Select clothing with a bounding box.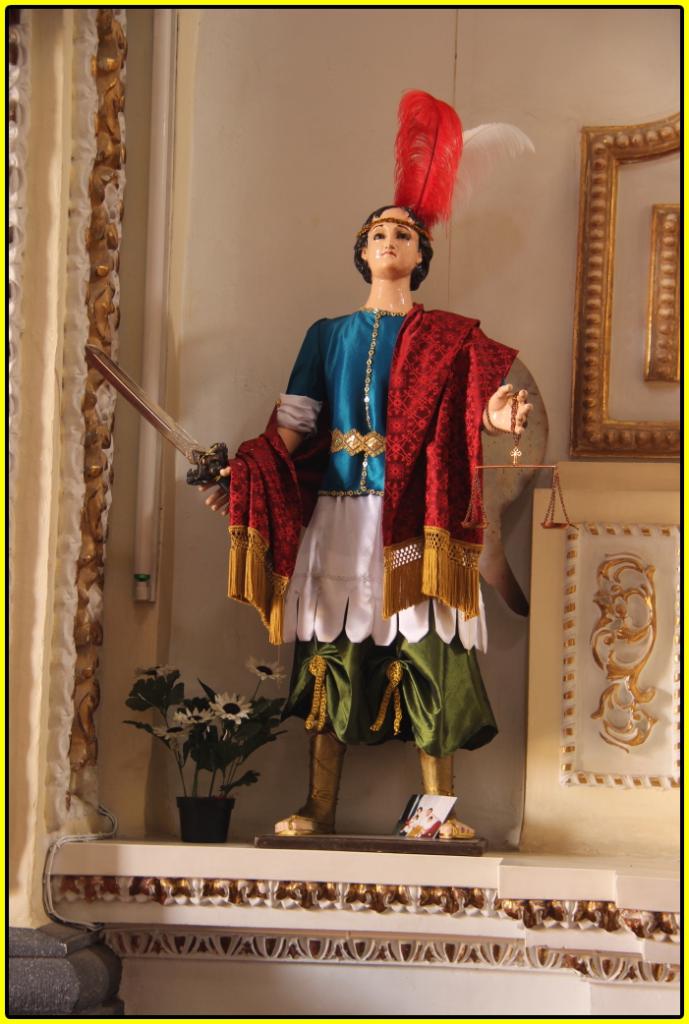
223,294,516,762.
